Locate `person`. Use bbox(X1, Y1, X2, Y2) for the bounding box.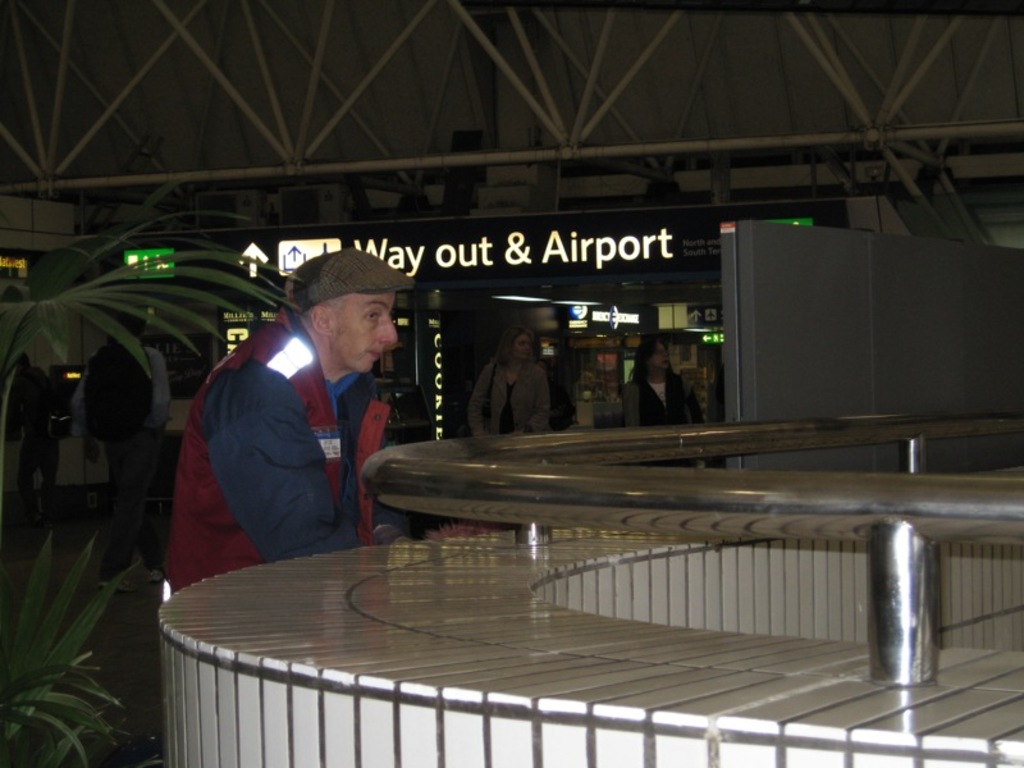
bbox(622, 335, 698, 467).
